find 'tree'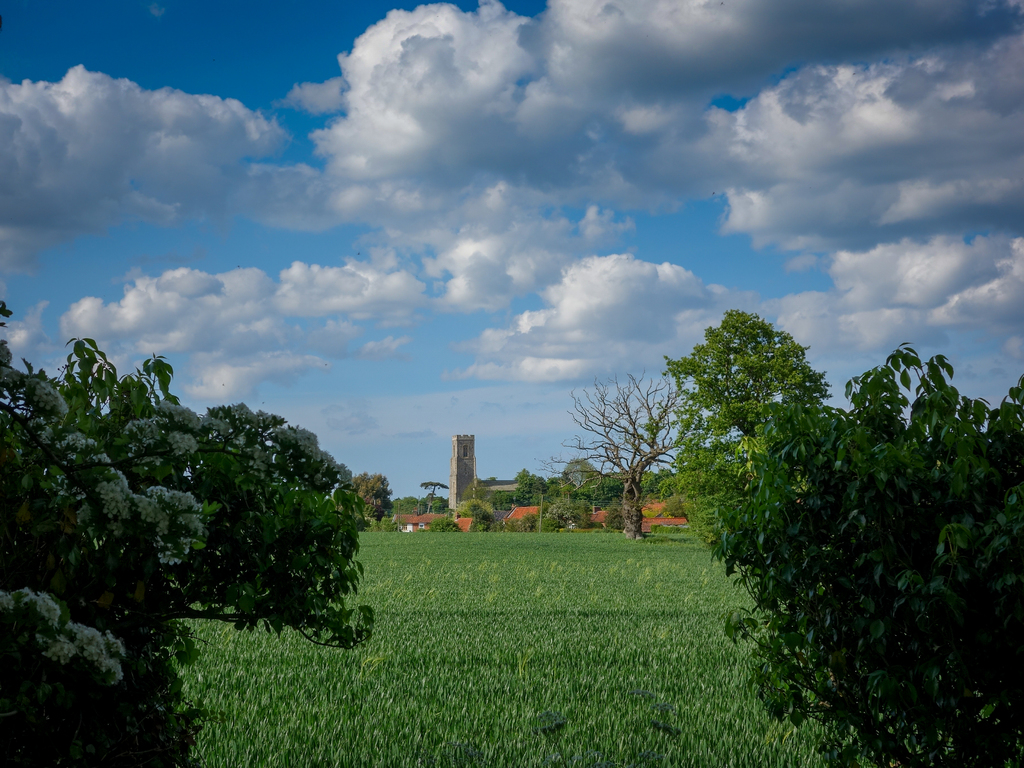
BBox(338, 471, 406, 526)
